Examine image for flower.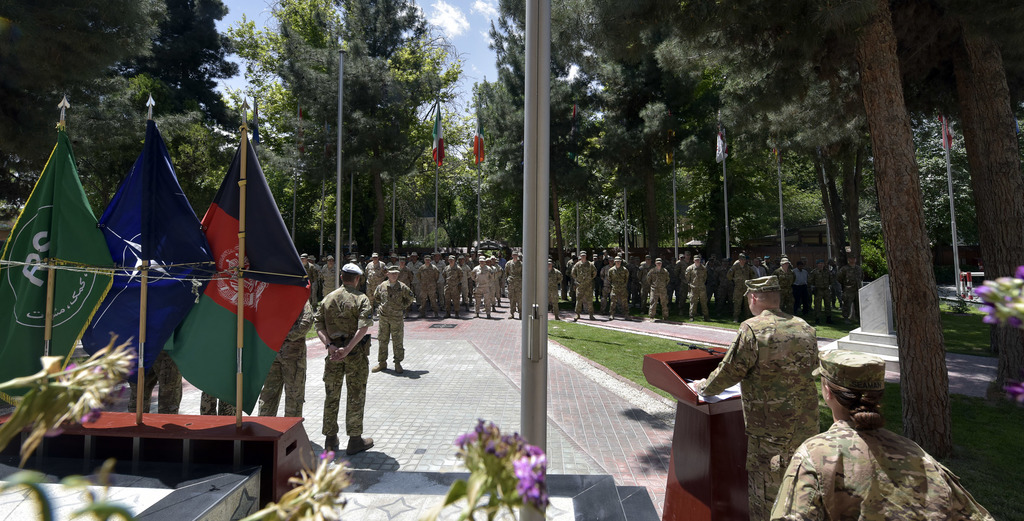
Examination result: [998,378,1023,406].
